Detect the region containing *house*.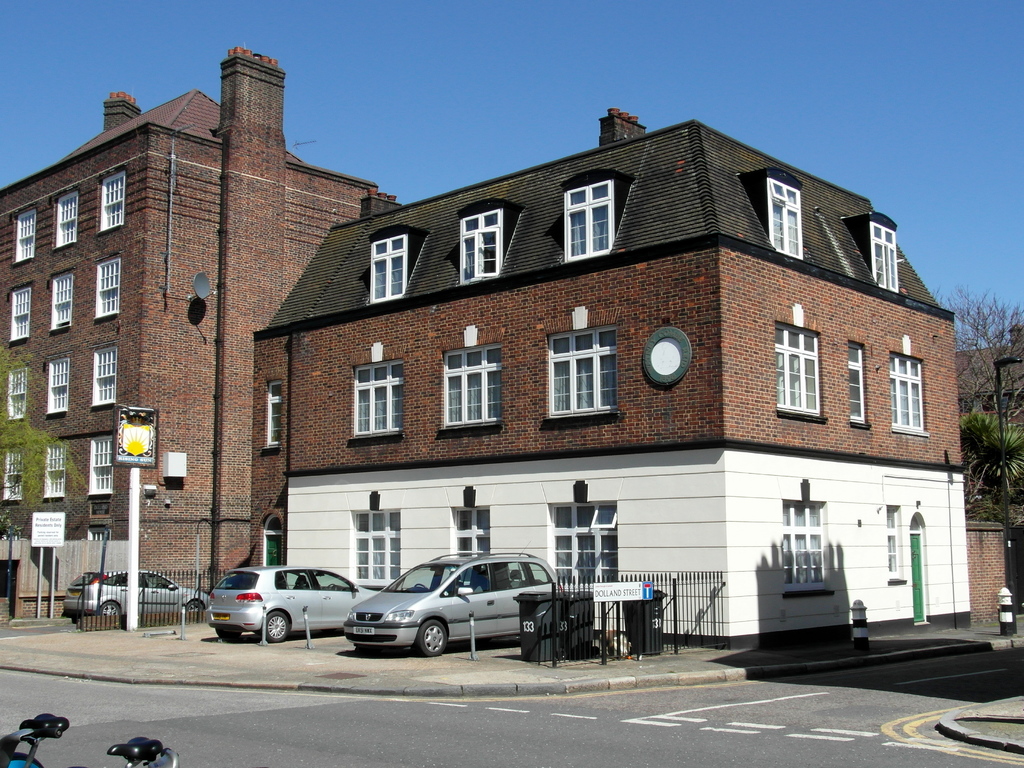
(726, 182, 978, 647).
